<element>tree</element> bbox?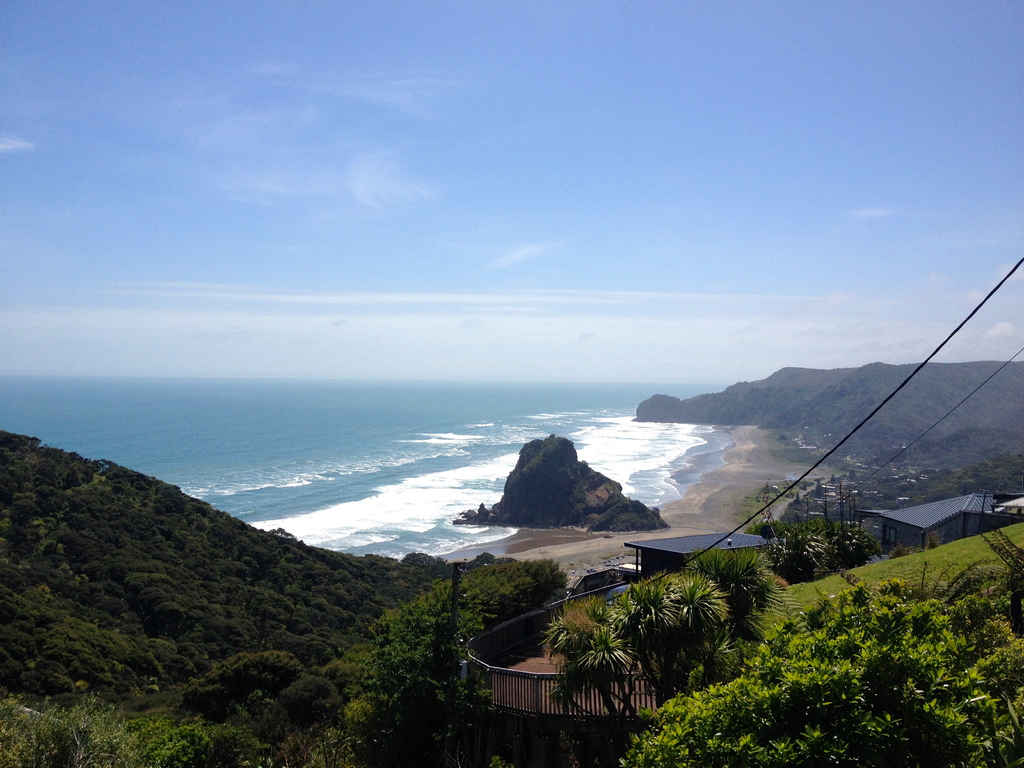
l=790, t=492, r=801, b=507
